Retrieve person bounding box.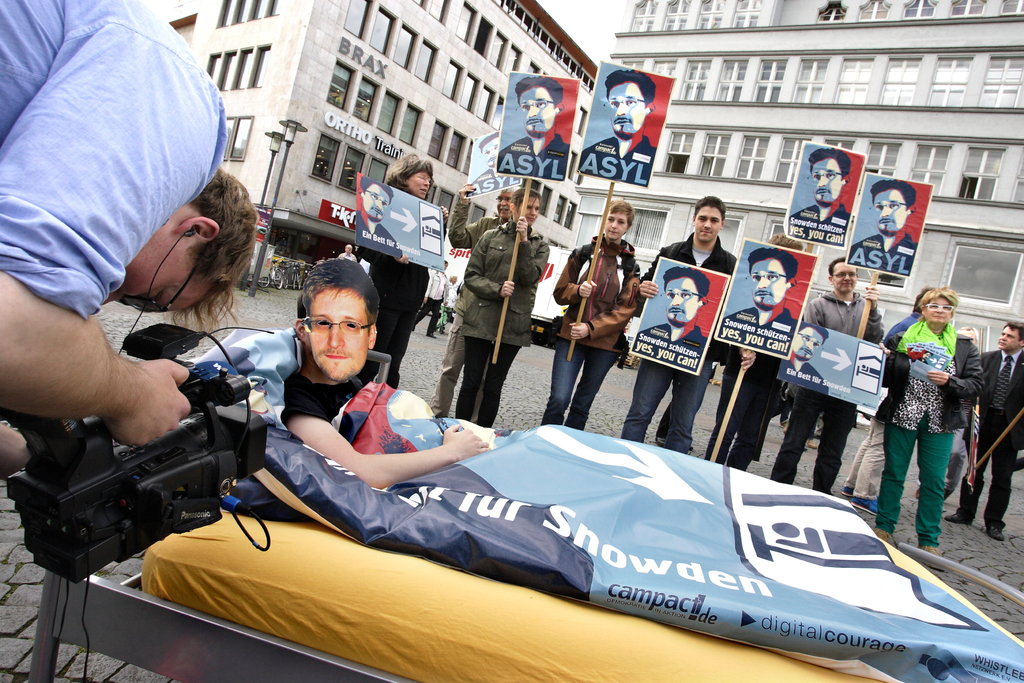
Bounding box: BBox(497, 74, 569, 181).
